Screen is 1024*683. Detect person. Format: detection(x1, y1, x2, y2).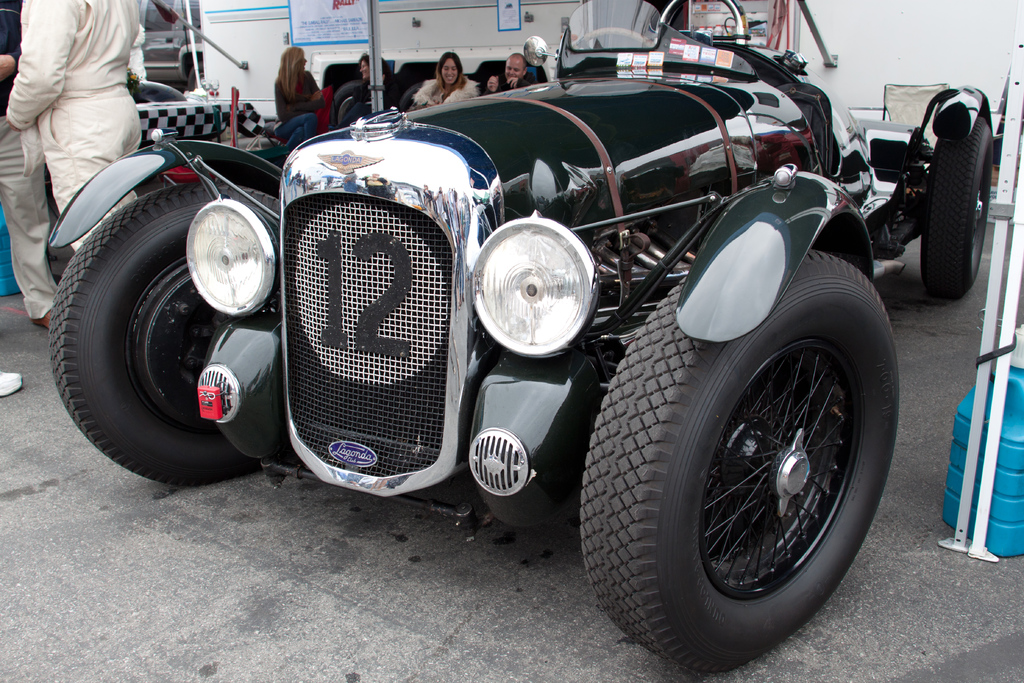
detection(487, 53, 534, 92).
